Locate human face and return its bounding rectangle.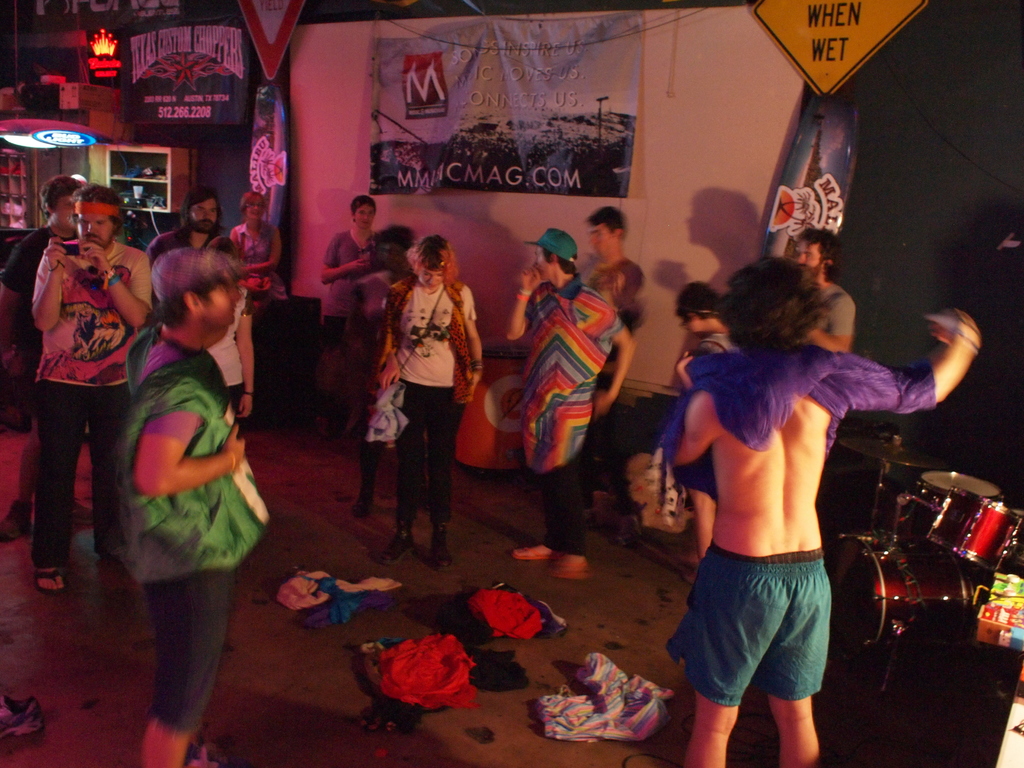
[x1=79, y1=216, x2=117, y2=244].
